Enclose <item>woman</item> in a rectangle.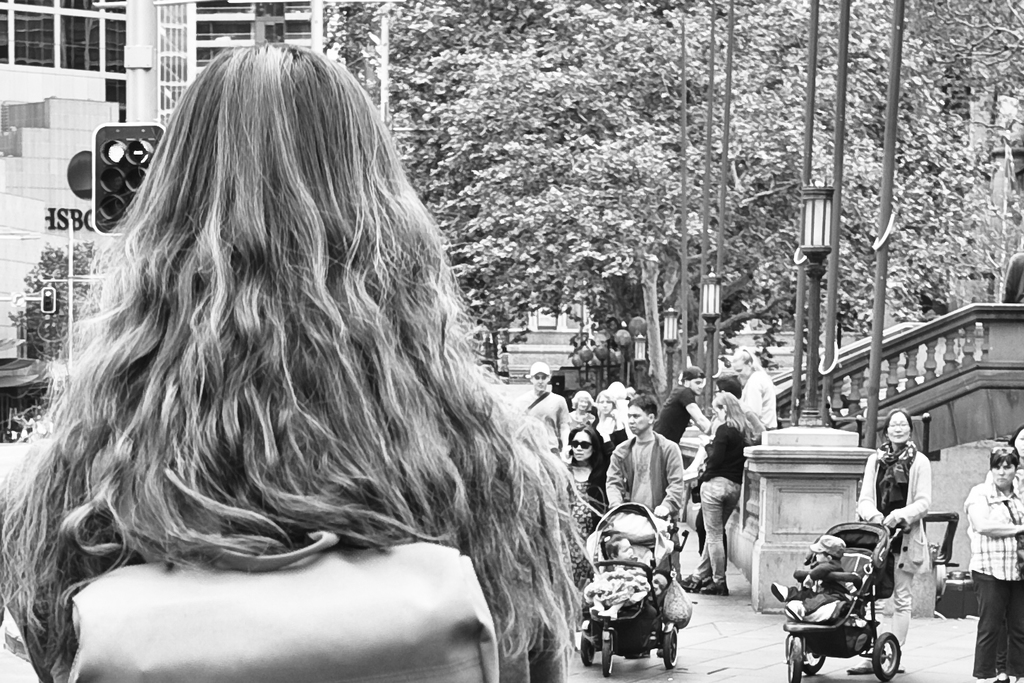
pyautogui.locateOnScreen(688, 394, 762, 599).
